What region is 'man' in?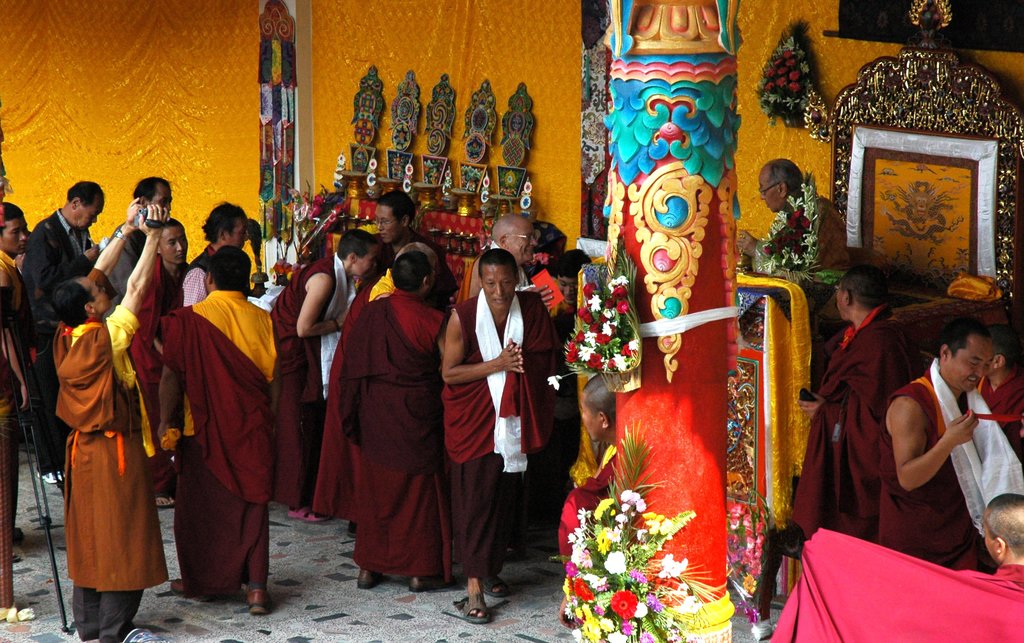
[x1=982, y1=493, x2=1023, y2=587].
